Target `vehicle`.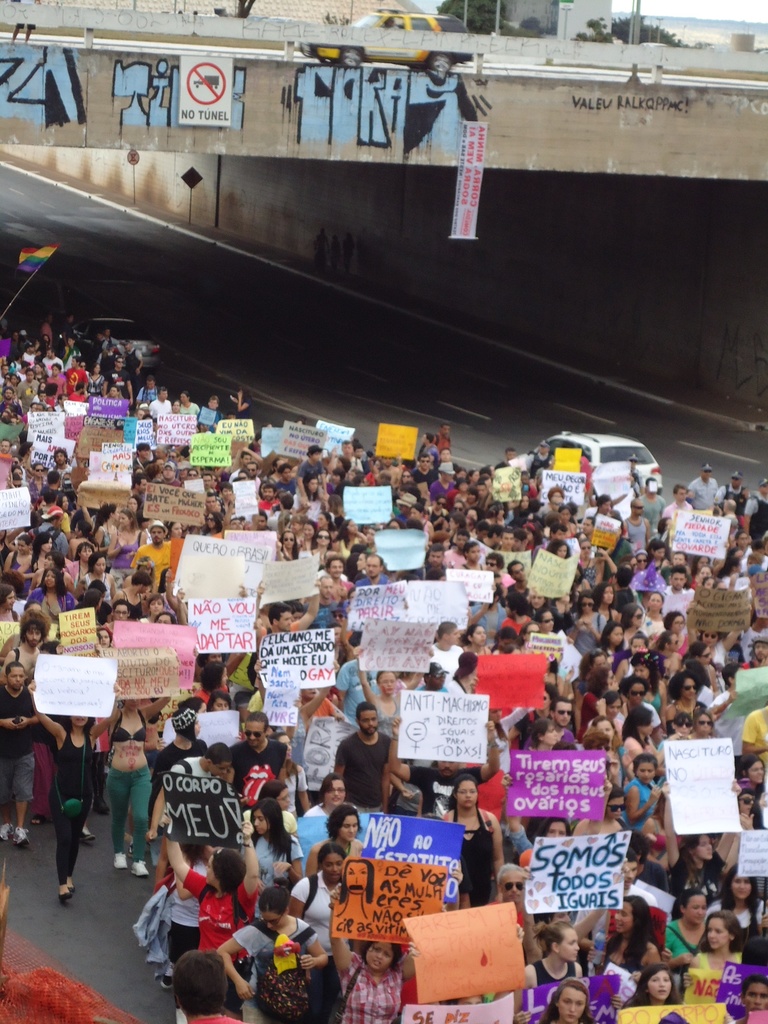
Target region: select_region(69, 312, 162, 374).
